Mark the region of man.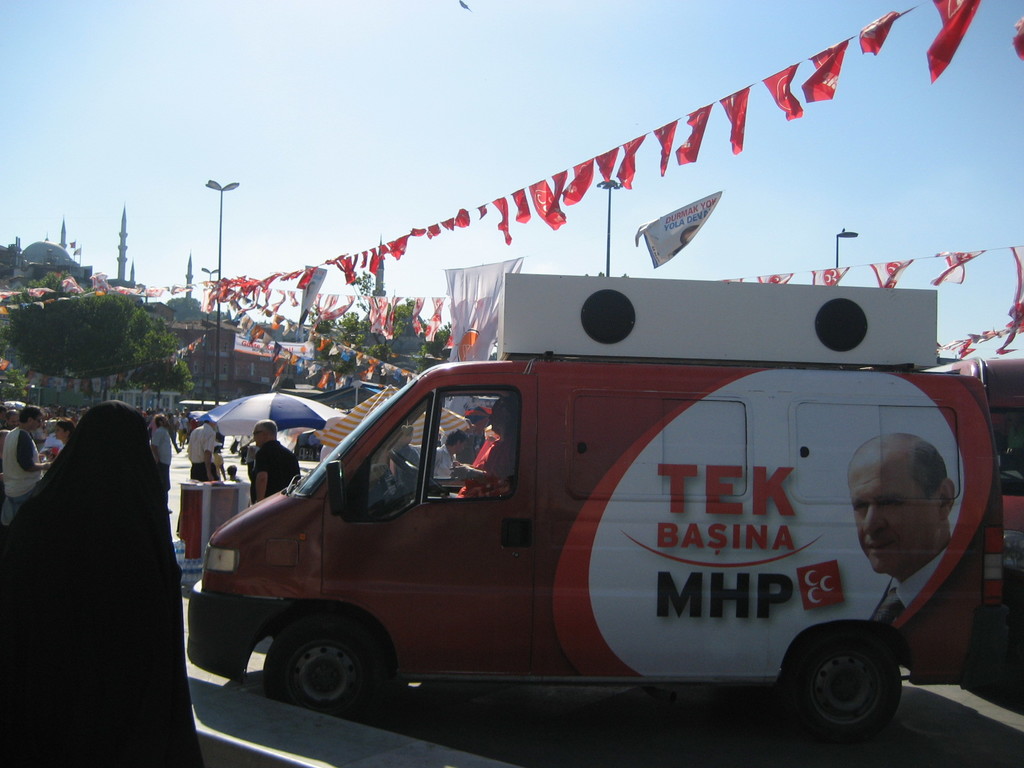
Region: detection(146, 416, 176, 515).
